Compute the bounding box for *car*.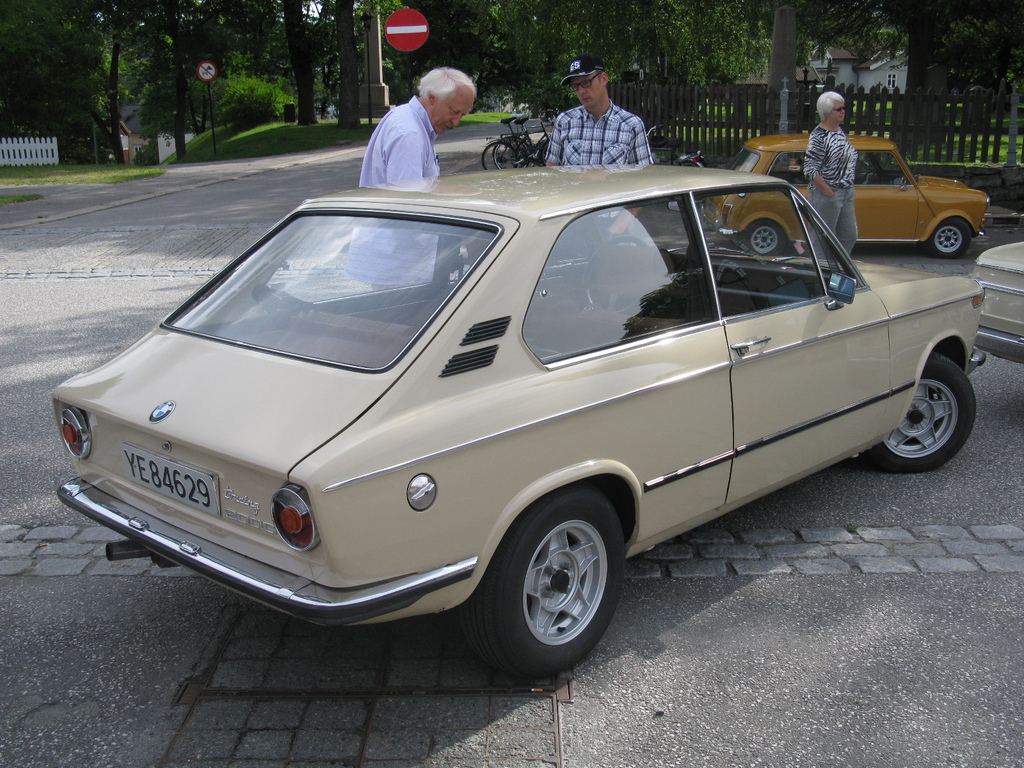
region(710, 131, 995, 264).
